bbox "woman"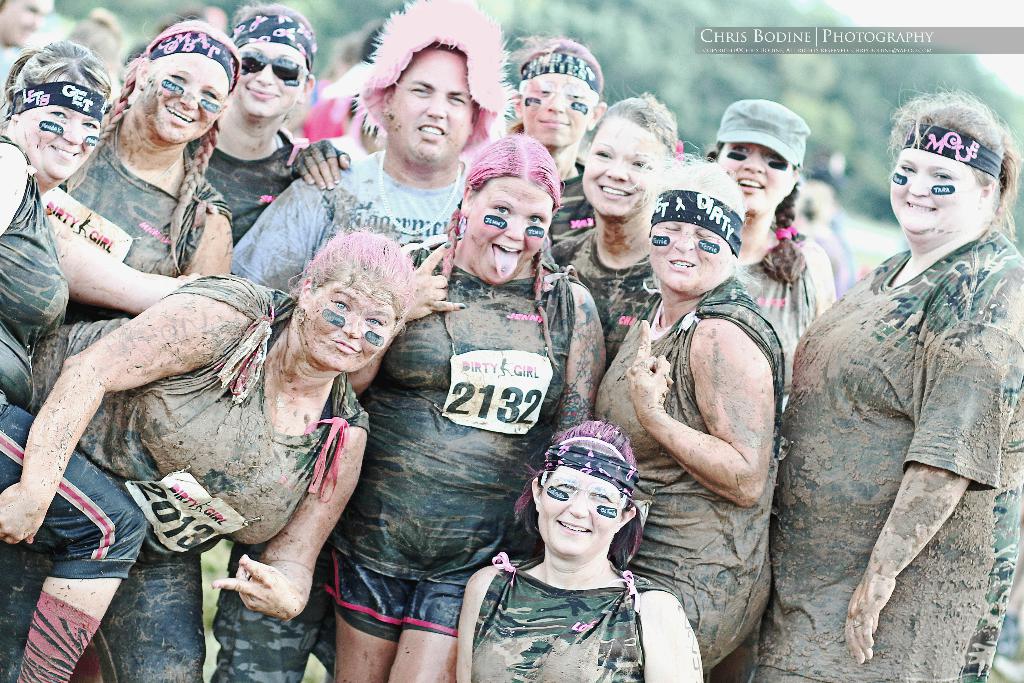
left=589, top=142, right=787, bottom=682
